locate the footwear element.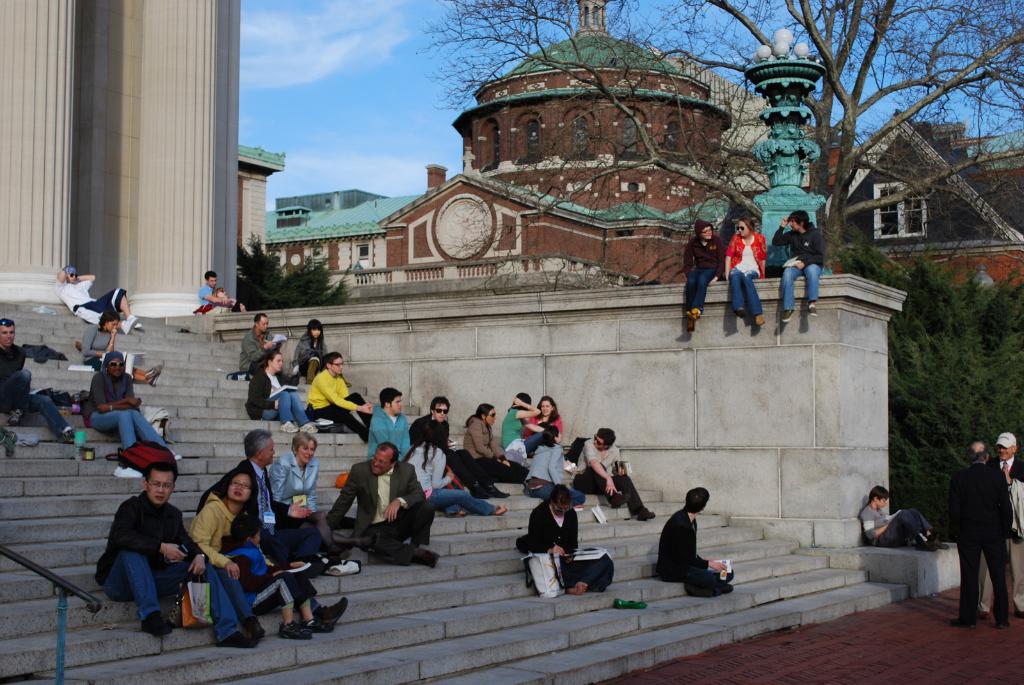
Element bbox: {"x1": 783, "y1": 310, "x2": 794, "y2": 320}.
